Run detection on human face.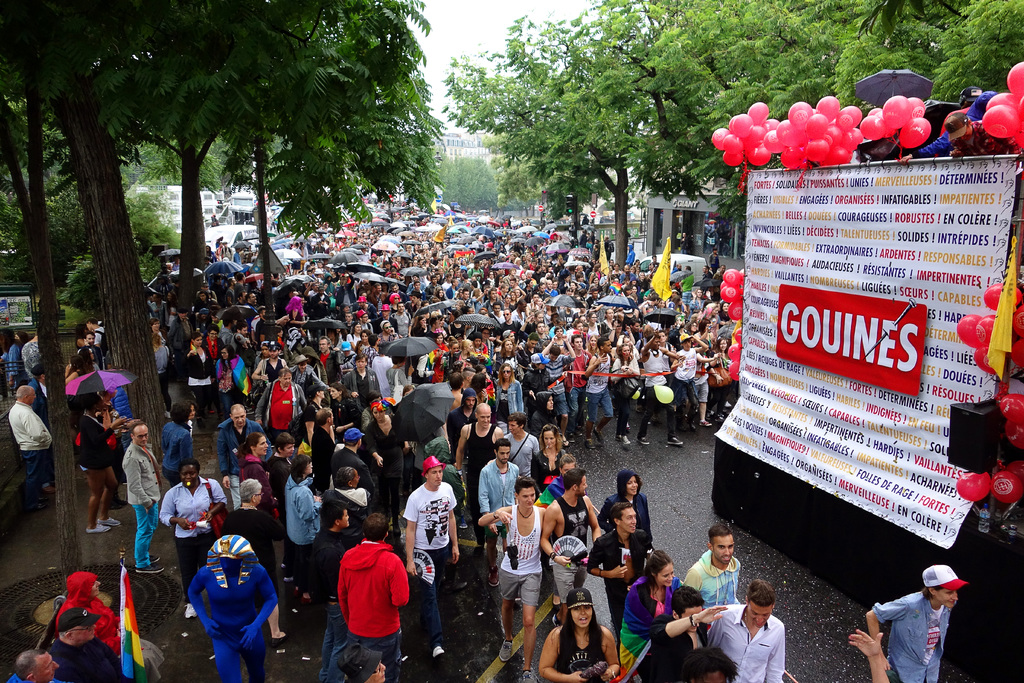
Result: (276, 365, 298, 391).
